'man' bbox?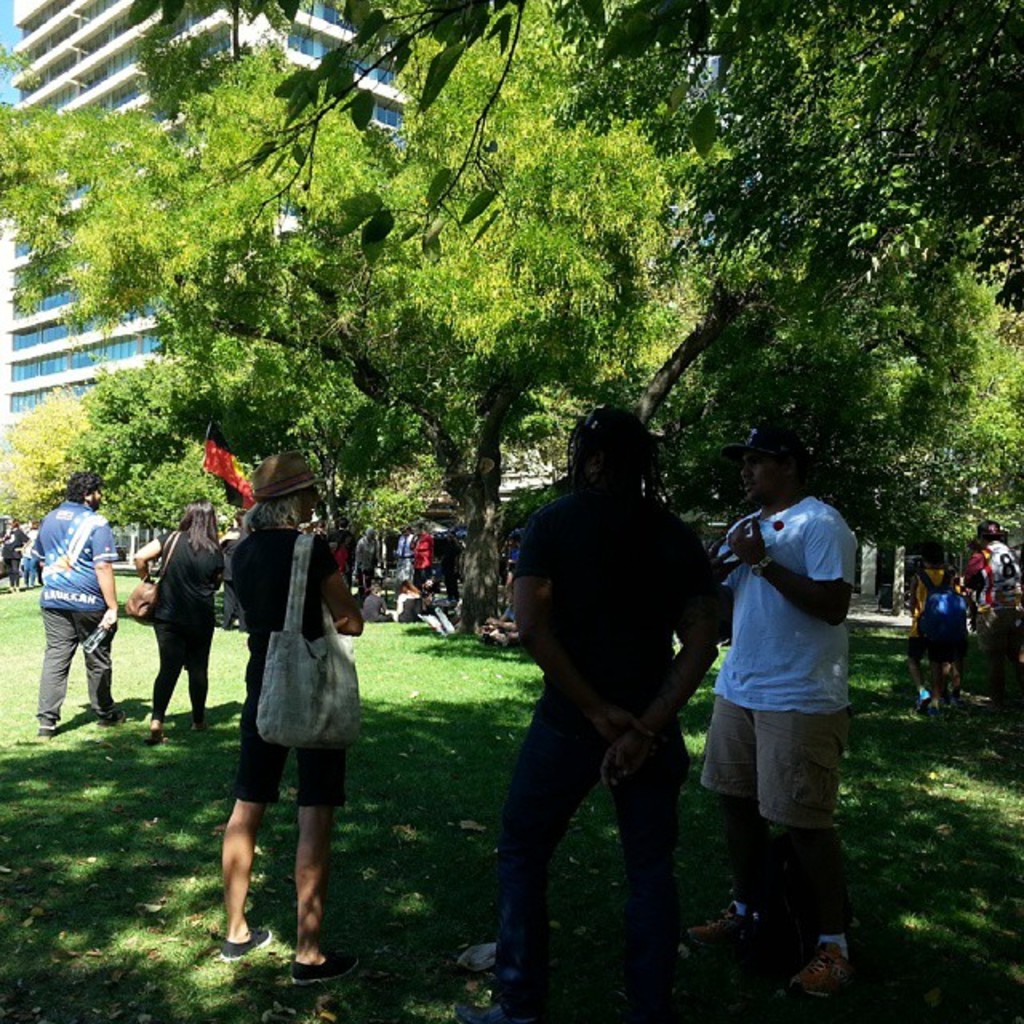
pyautogui.locateOnScreen(408, 515, 435, 605)
